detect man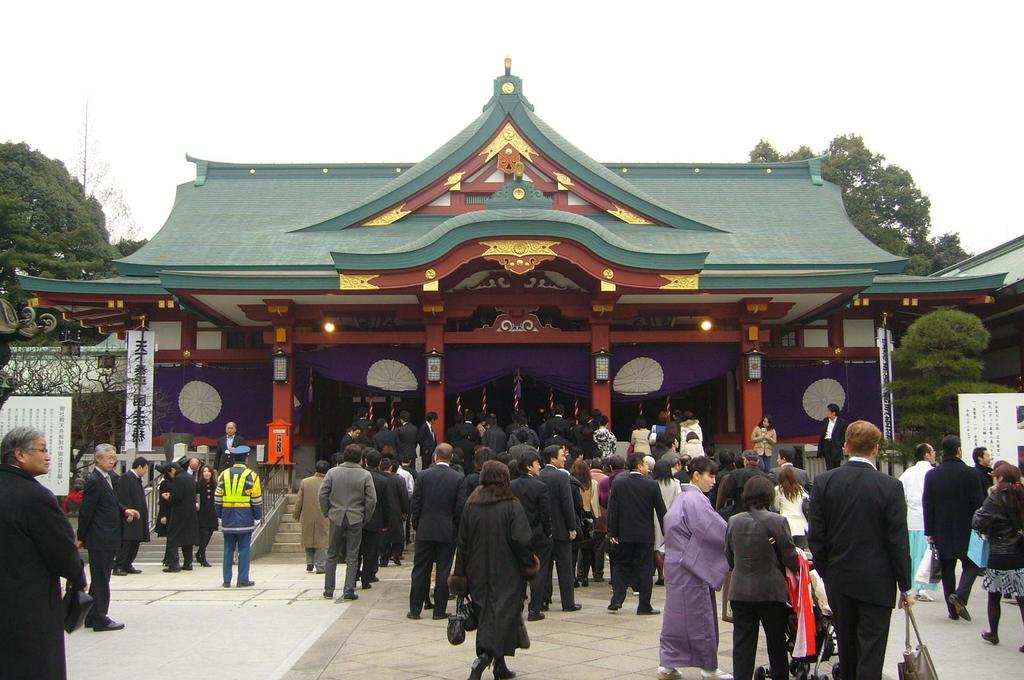
542,402,573,442
